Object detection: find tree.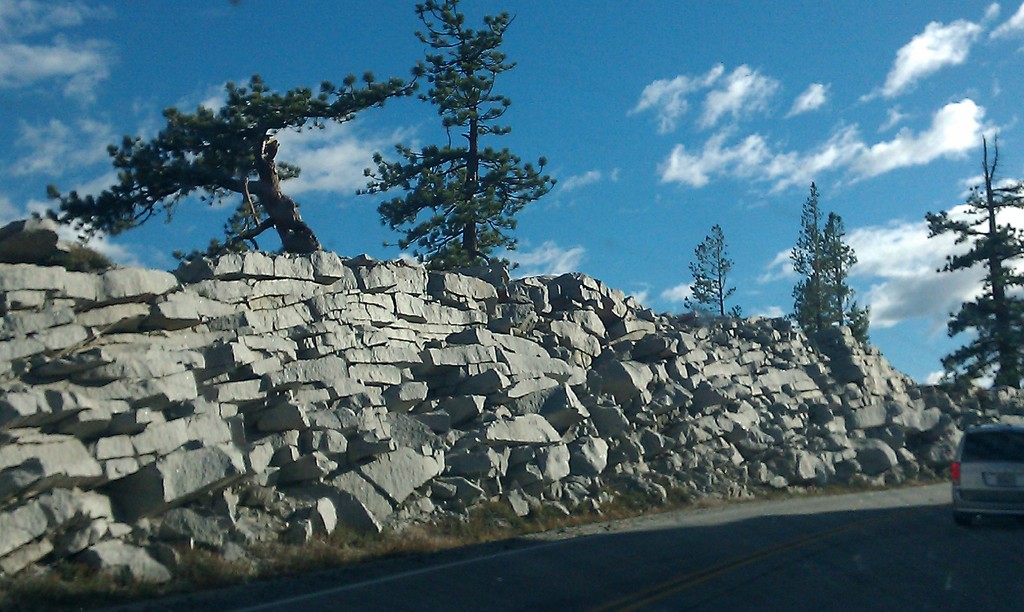
bbox=[33, 72, 415, 259].
